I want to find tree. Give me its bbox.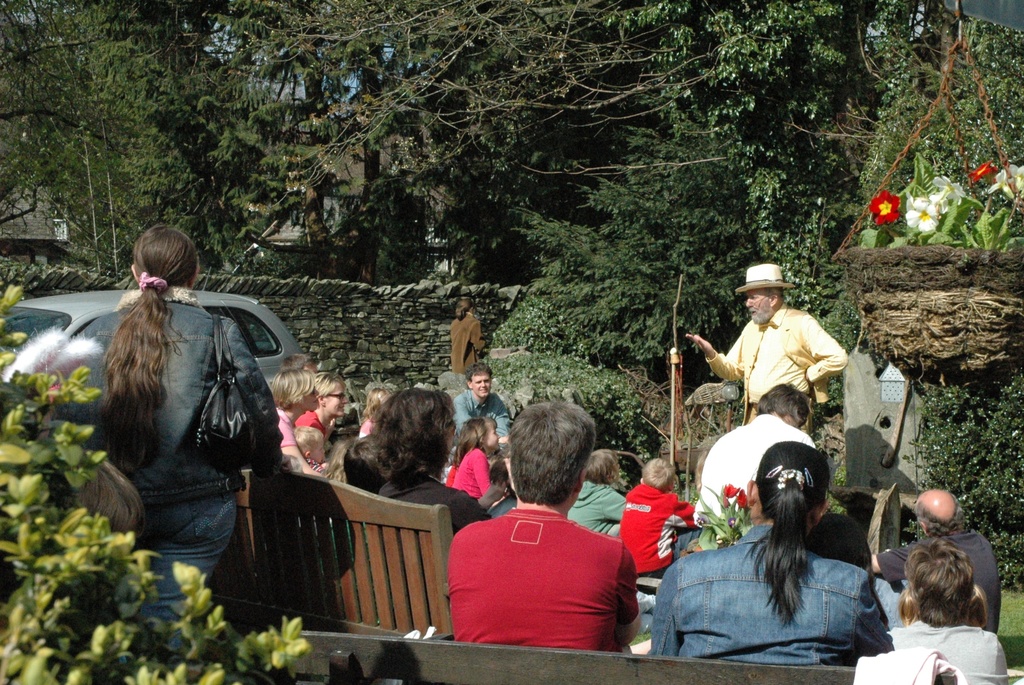
region(351, 0, 535, 282).
